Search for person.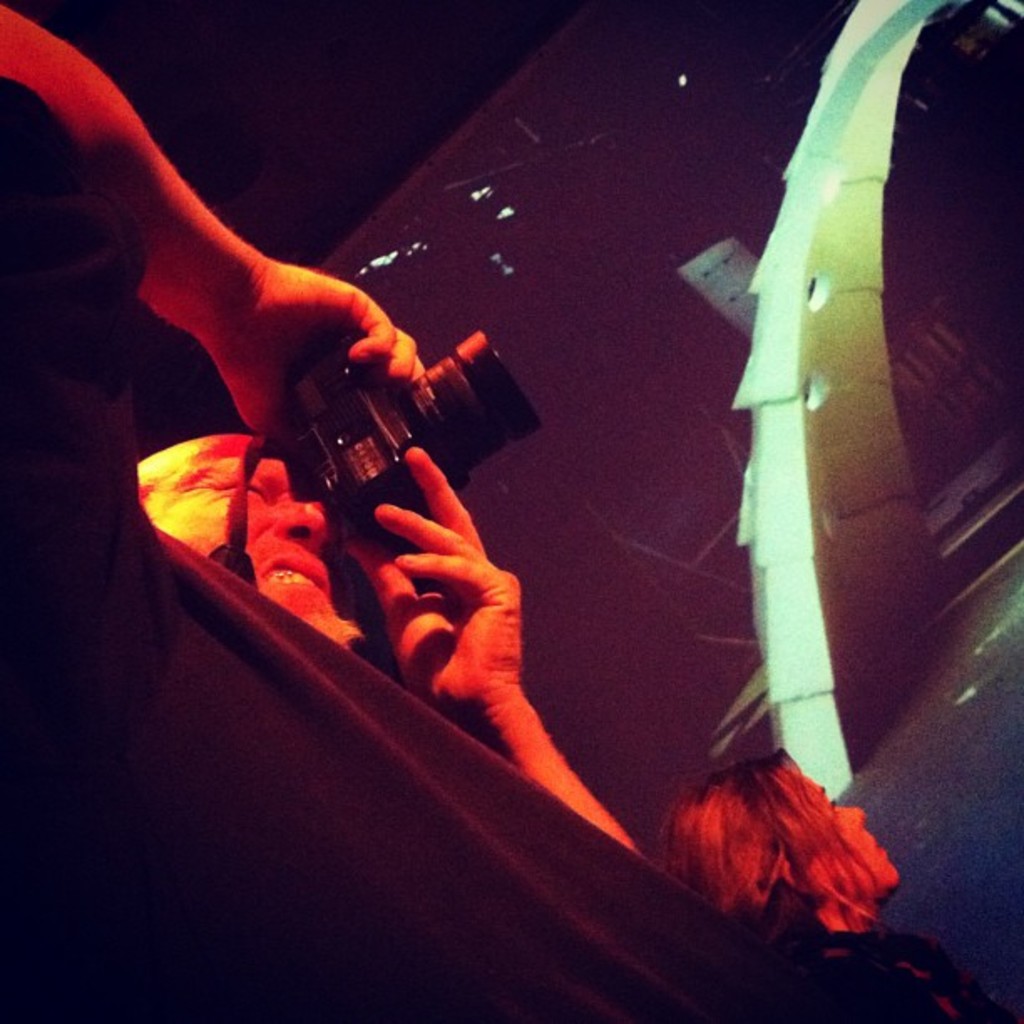
Found at l=0, t=0, r=651, b=862.
